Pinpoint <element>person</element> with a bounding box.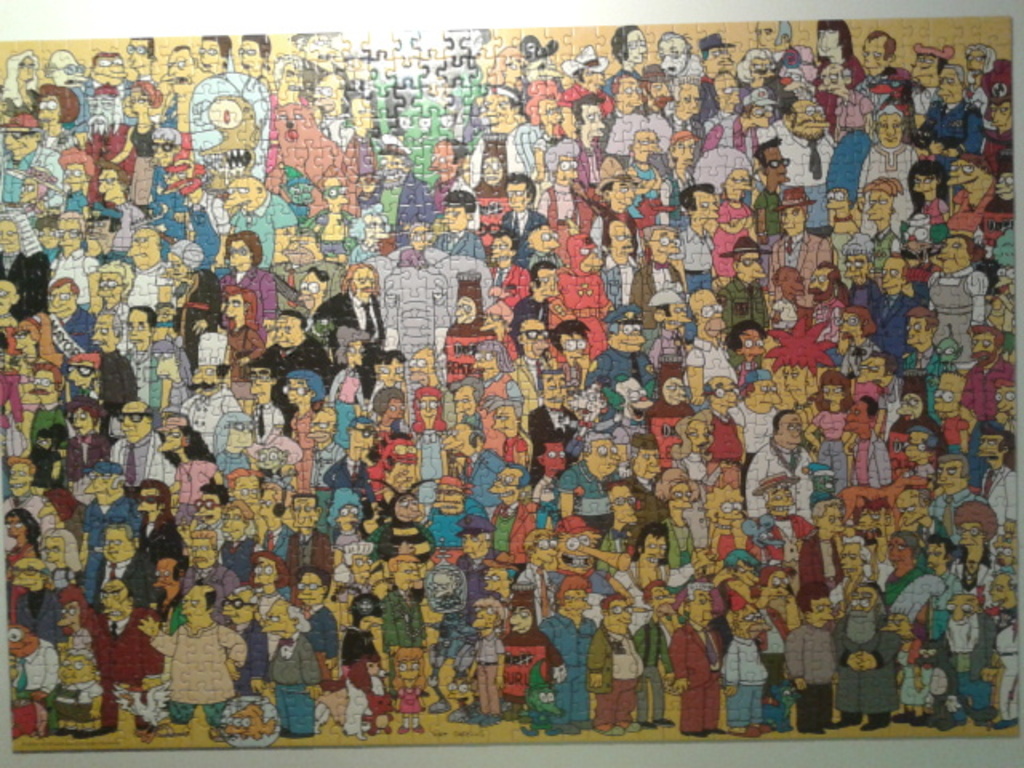
[50, 587, 122, 734].
